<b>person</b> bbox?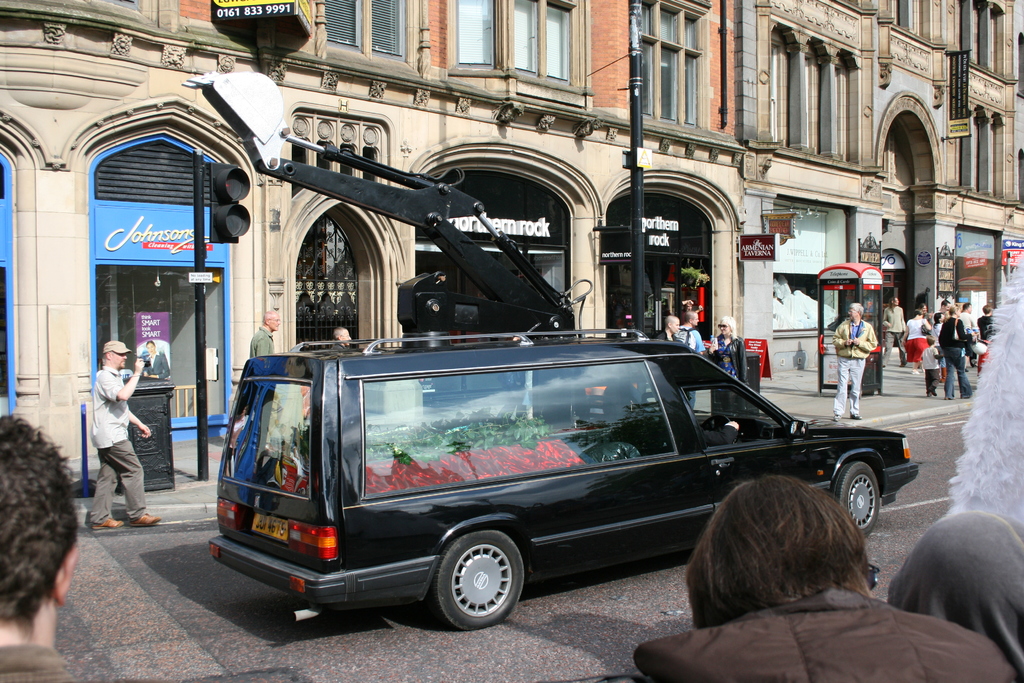
bbox=(634, 474, 1016, 682)
